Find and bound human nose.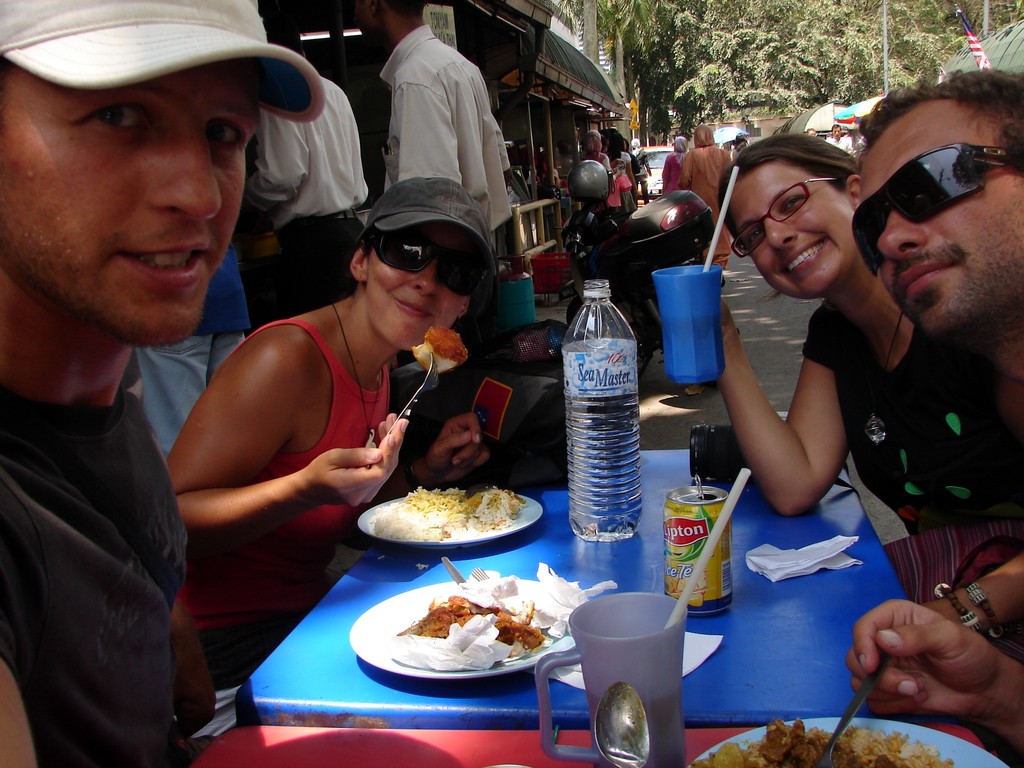
Bound: <box>150,135,219,216</box>.
